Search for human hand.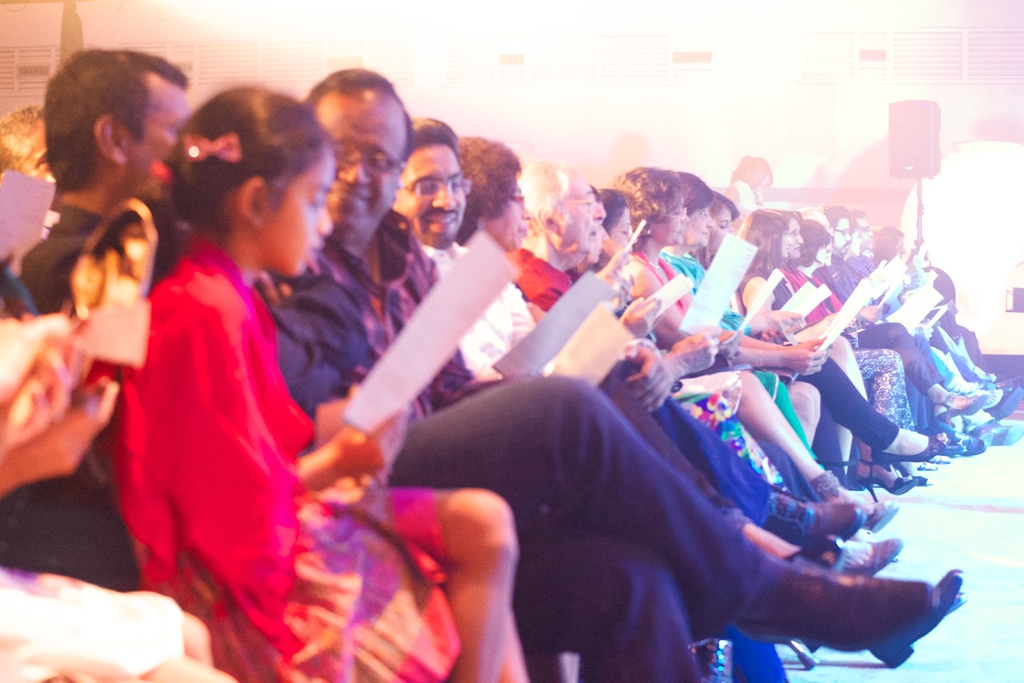
Found at box(626, 341, 676, 411).
